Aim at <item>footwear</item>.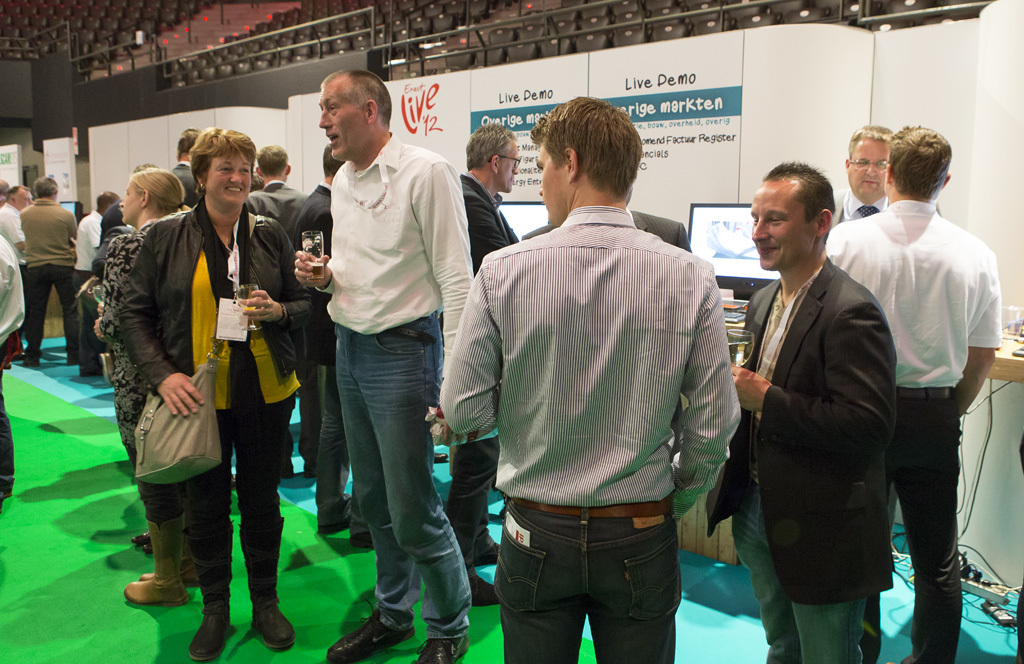
Aimed at [x1=471, y1=528, x2=507, y2=563].
